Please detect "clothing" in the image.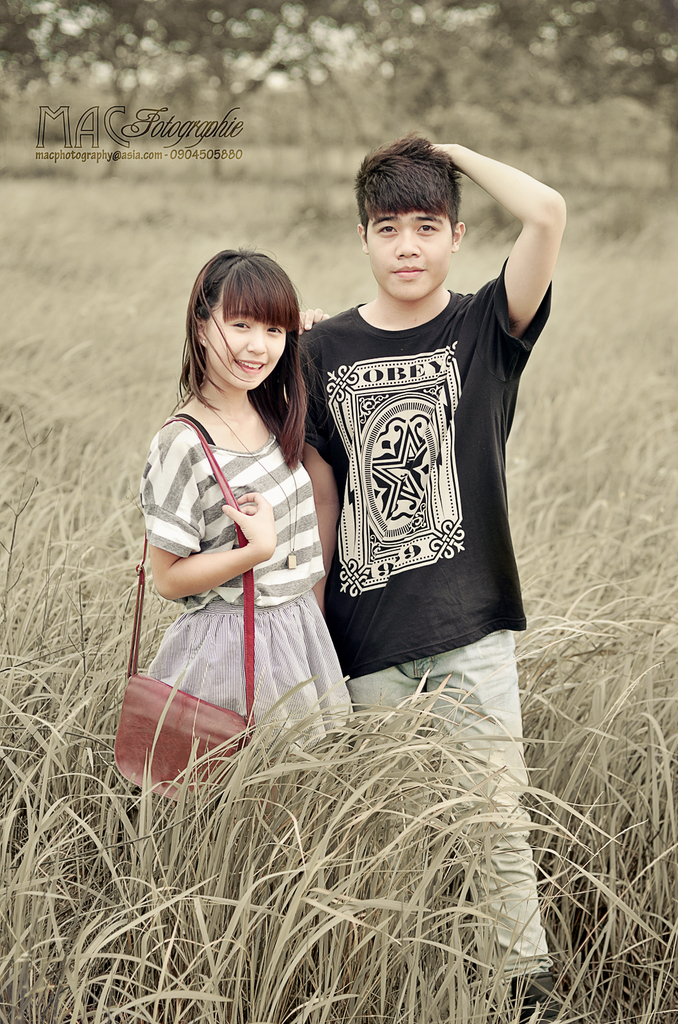
{"left": 155, "top": 388, "right": 351, "bottom": 765}.
